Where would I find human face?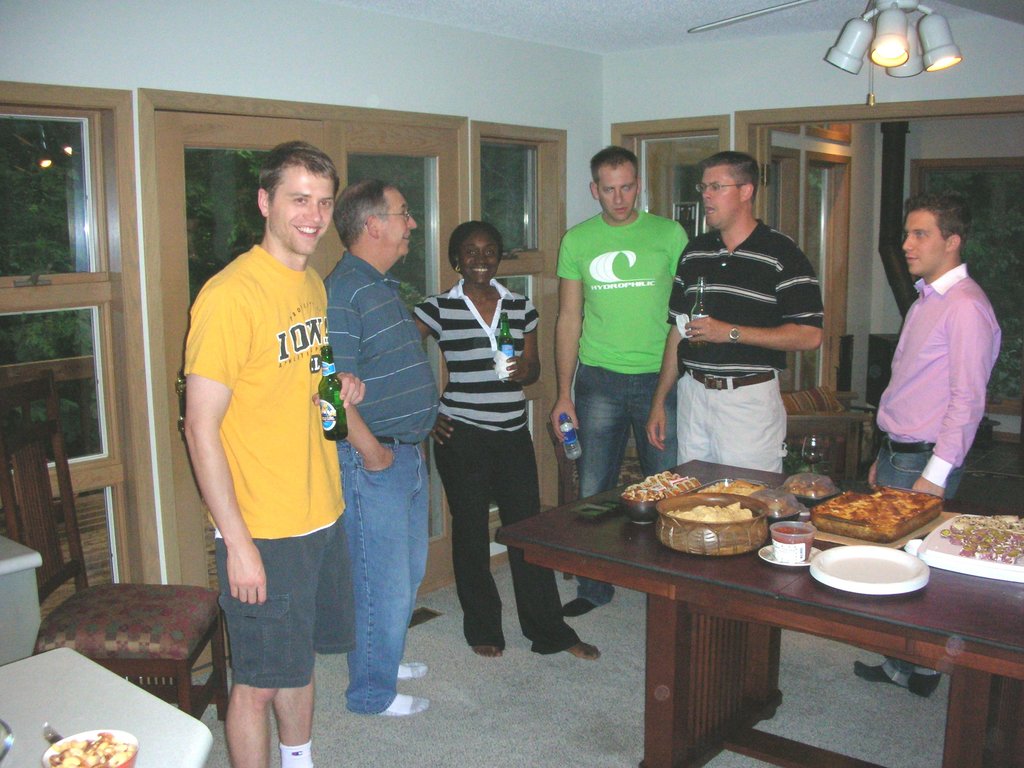
At l=595, t=157, r=639, b=217.
